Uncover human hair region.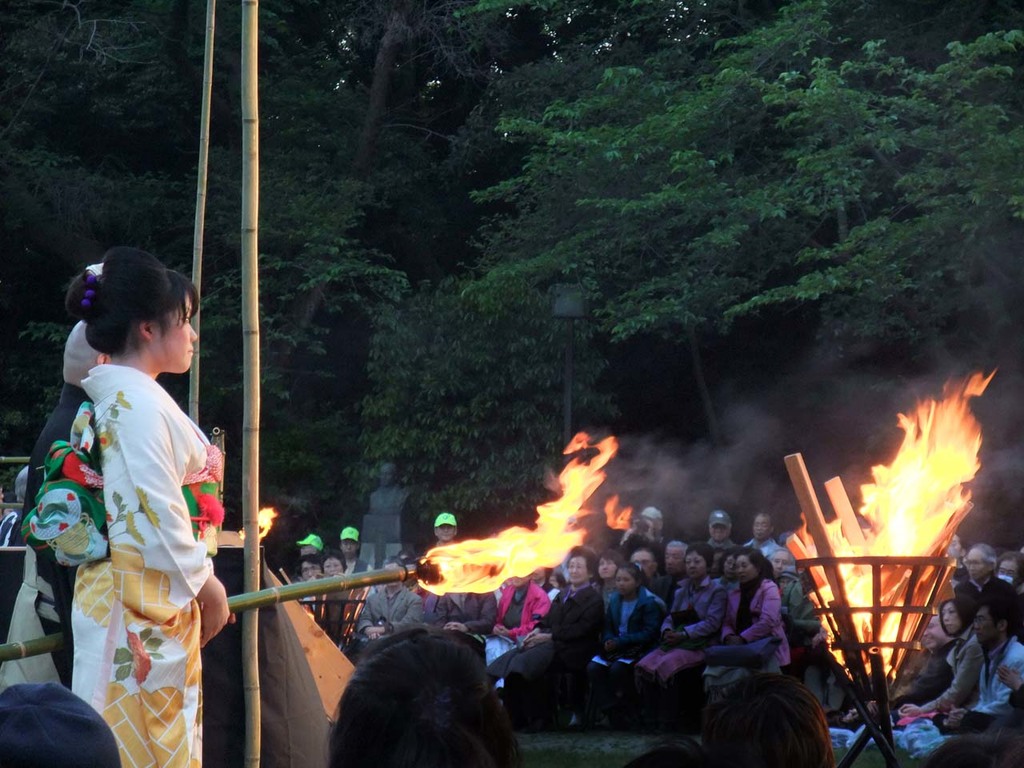
Uncovered: box(545, 572, 567, 590).
